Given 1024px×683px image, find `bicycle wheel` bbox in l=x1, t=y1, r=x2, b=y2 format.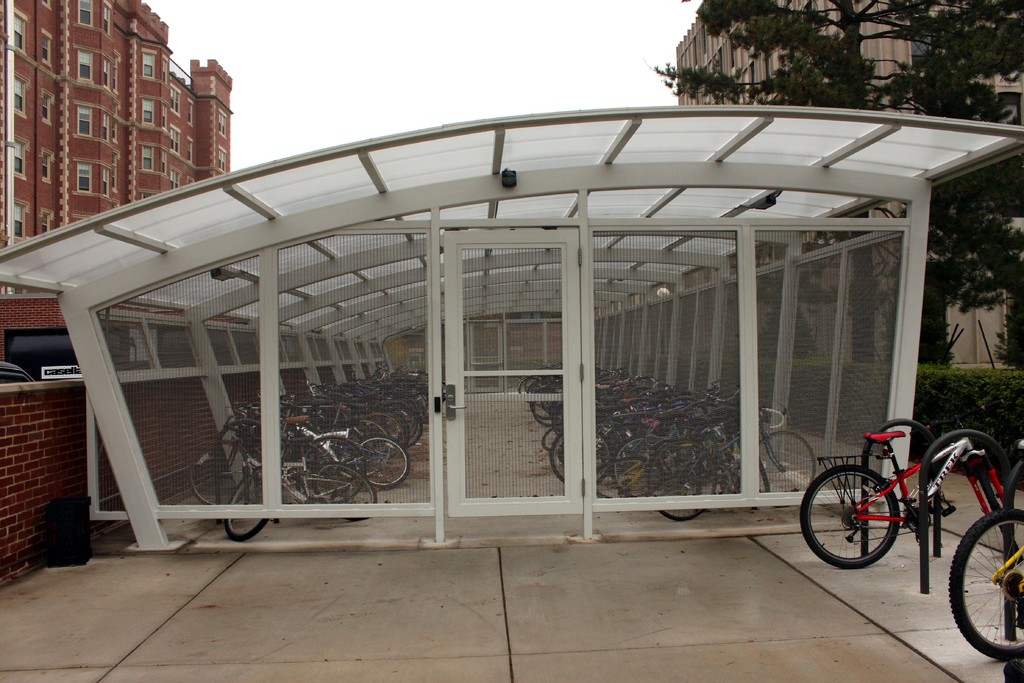
l=754, t=430, r=820, b=494.
